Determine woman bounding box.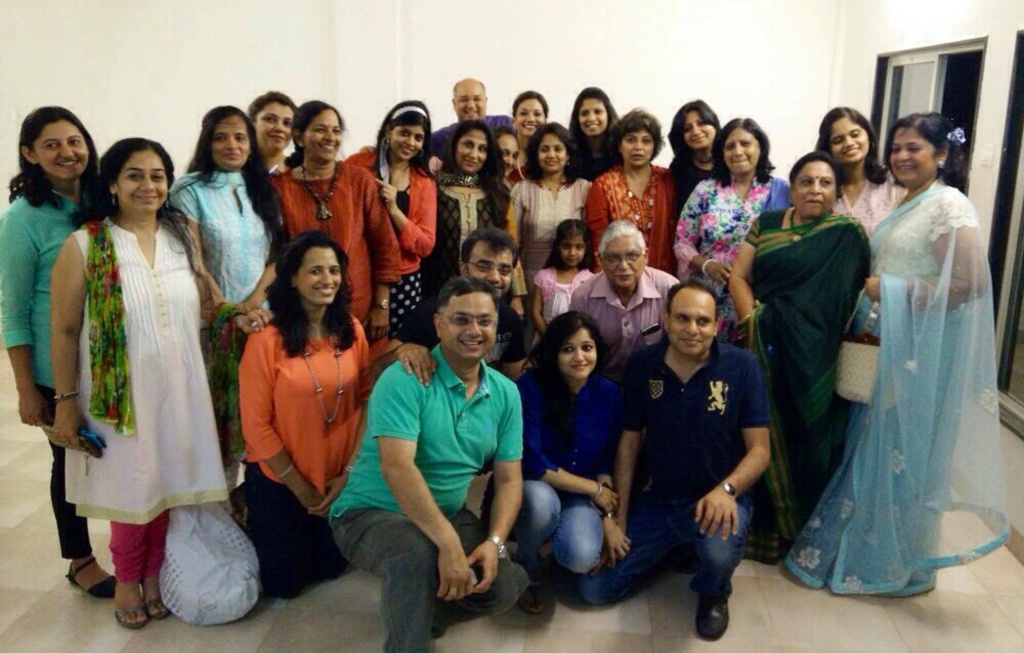
Determined: x1=276 y1=101 x2=402 y2=337.
